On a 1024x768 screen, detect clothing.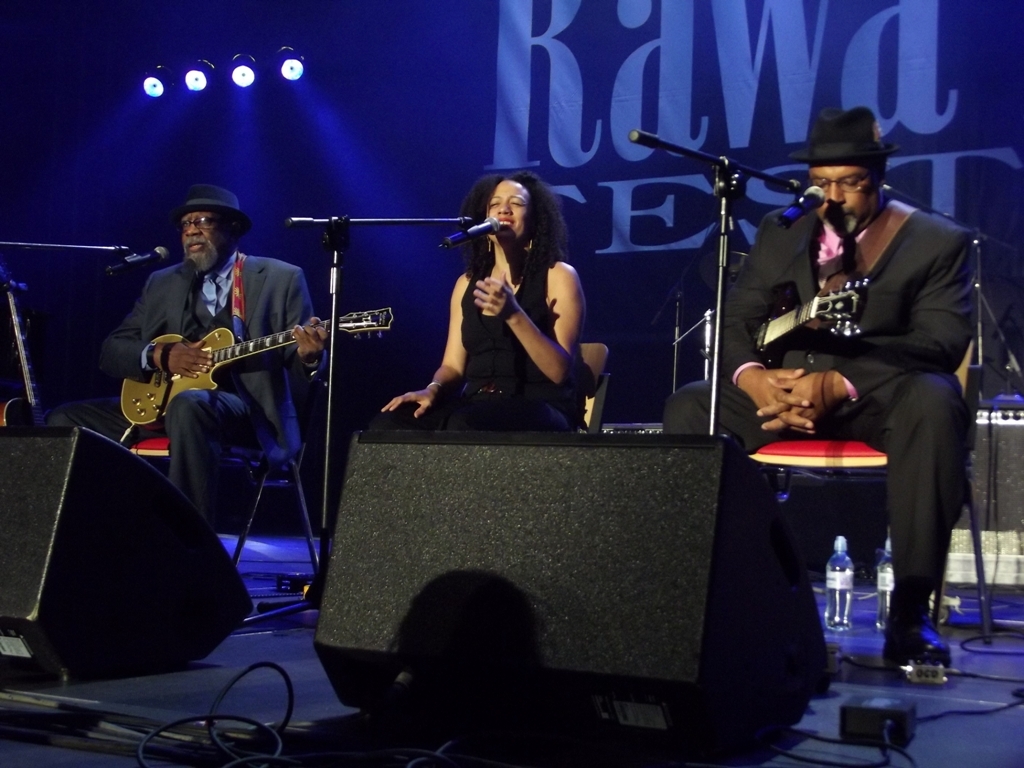
rect(429, 213, 603, 425).
